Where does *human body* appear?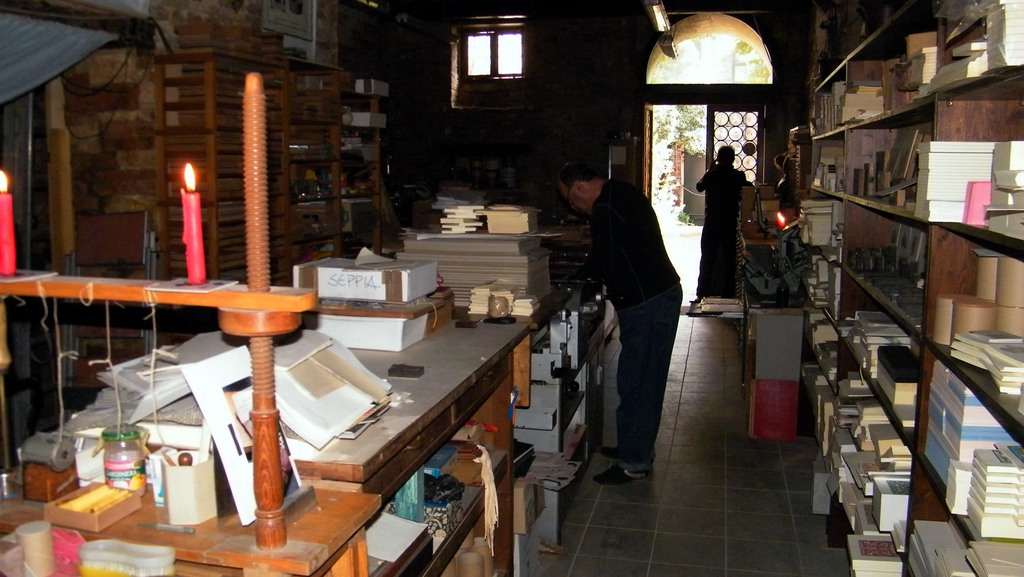
Appears at region(575, 134, 690, 492).
